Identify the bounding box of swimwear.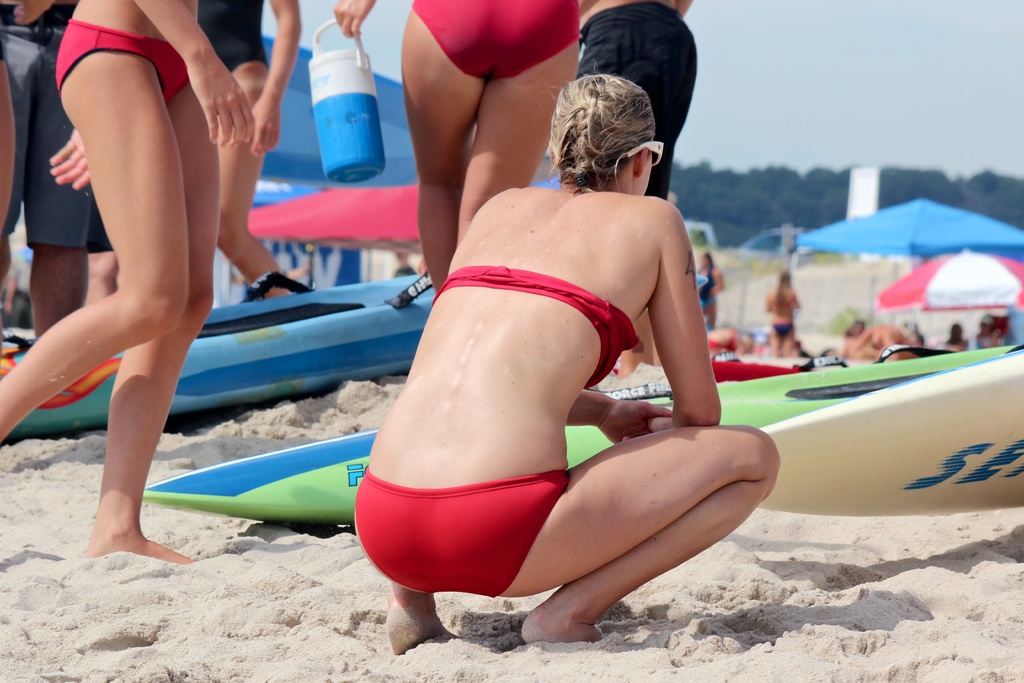
(x1=774, y1=320, x2=792, y2=334).
